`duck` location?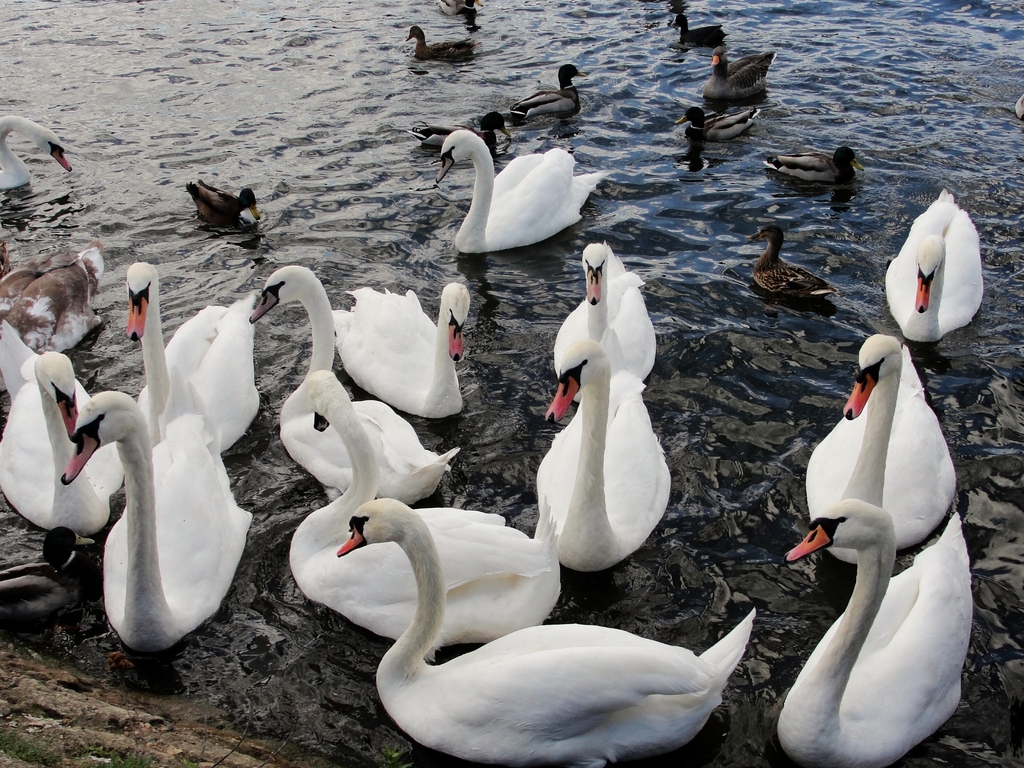
[left=401, top=22, right=474, bottom=63]
